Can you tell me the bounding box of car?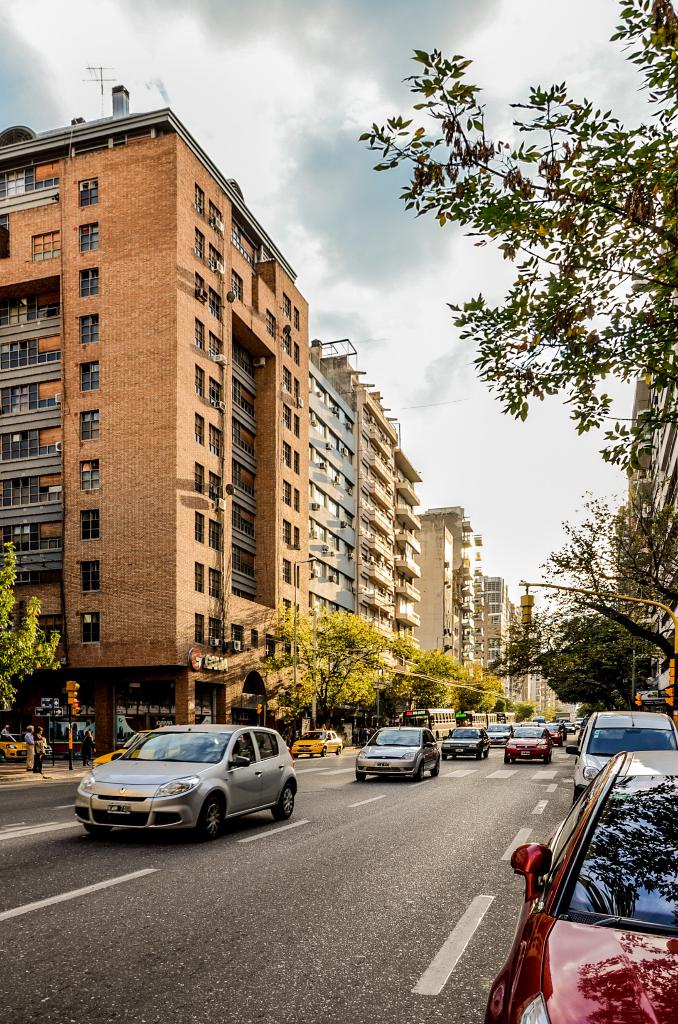
(0,722,32,762).
